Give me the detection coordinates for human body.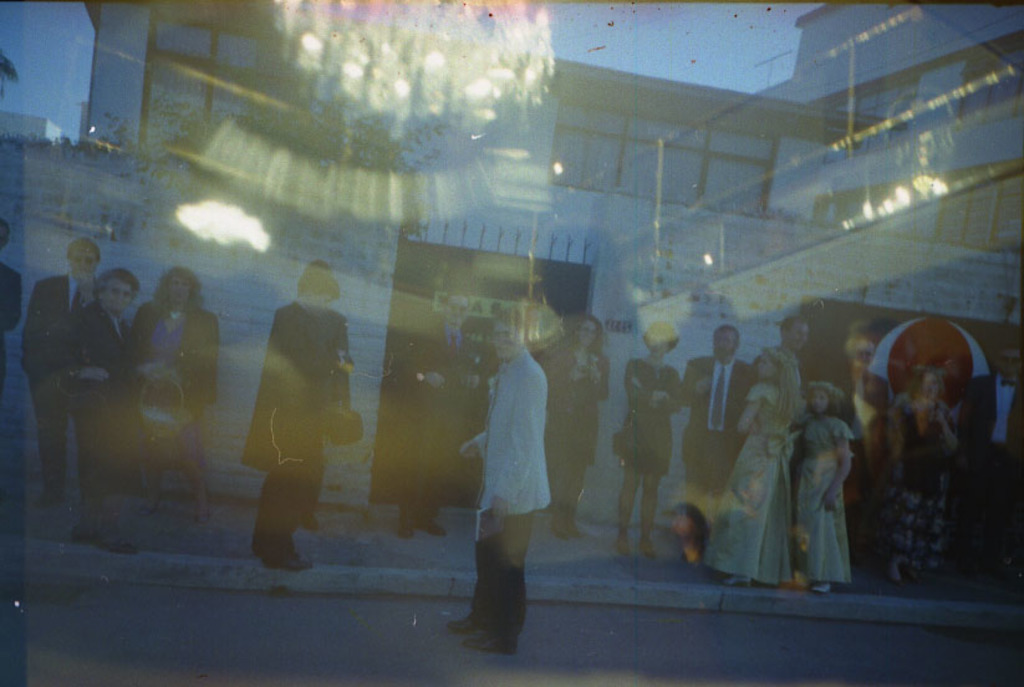
rect(606, 315, 687, 555).
